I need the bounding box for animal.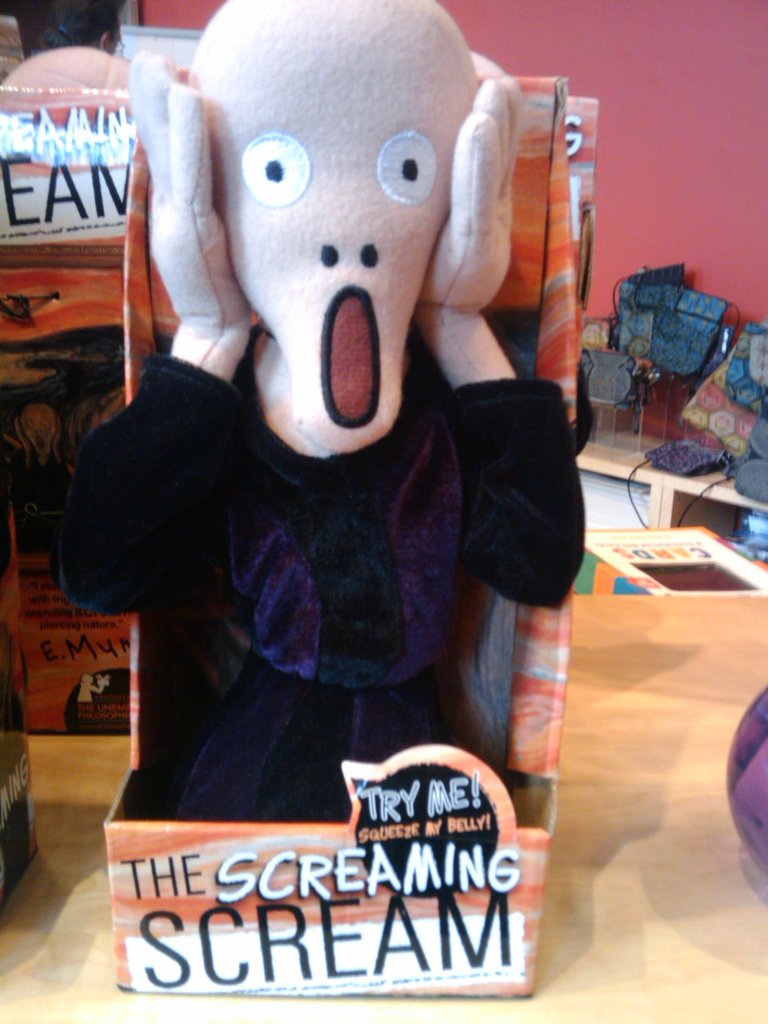
Here it is: 51/0/585/818.
